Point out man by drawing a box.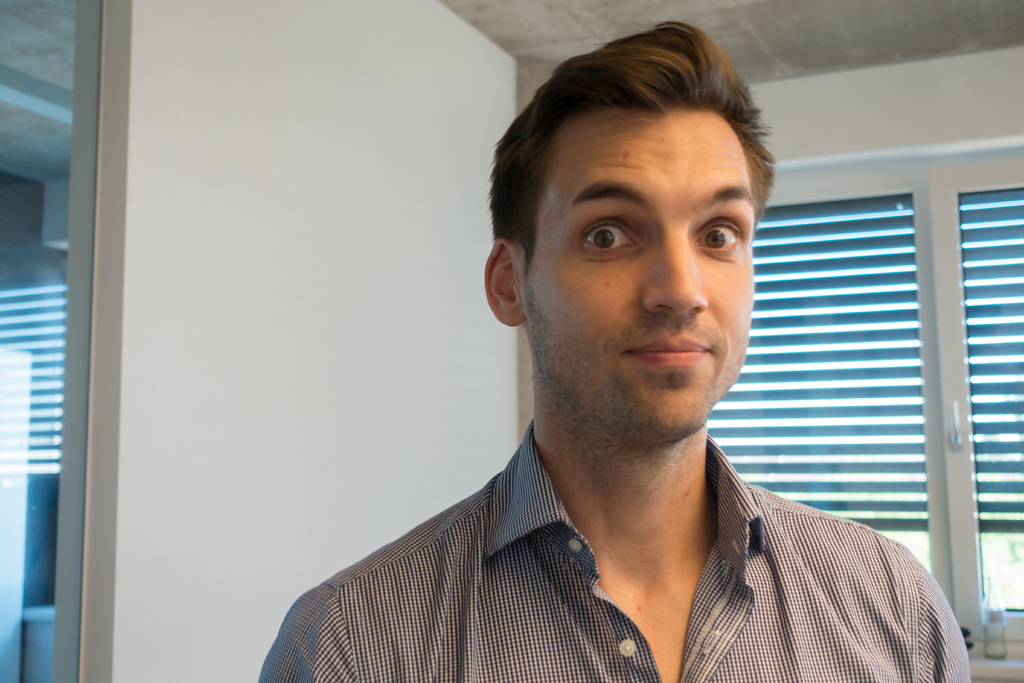
Rect(255, 17, 968, 682).
